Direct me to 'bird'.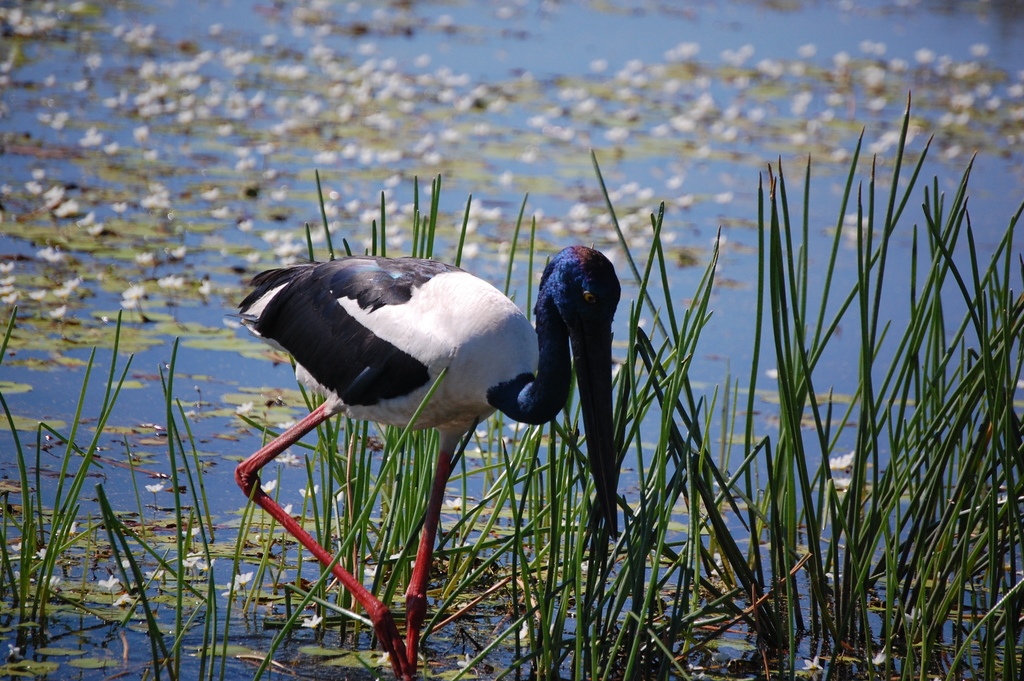
Direction: (left=209, top=229, right=638, bottom=592).
